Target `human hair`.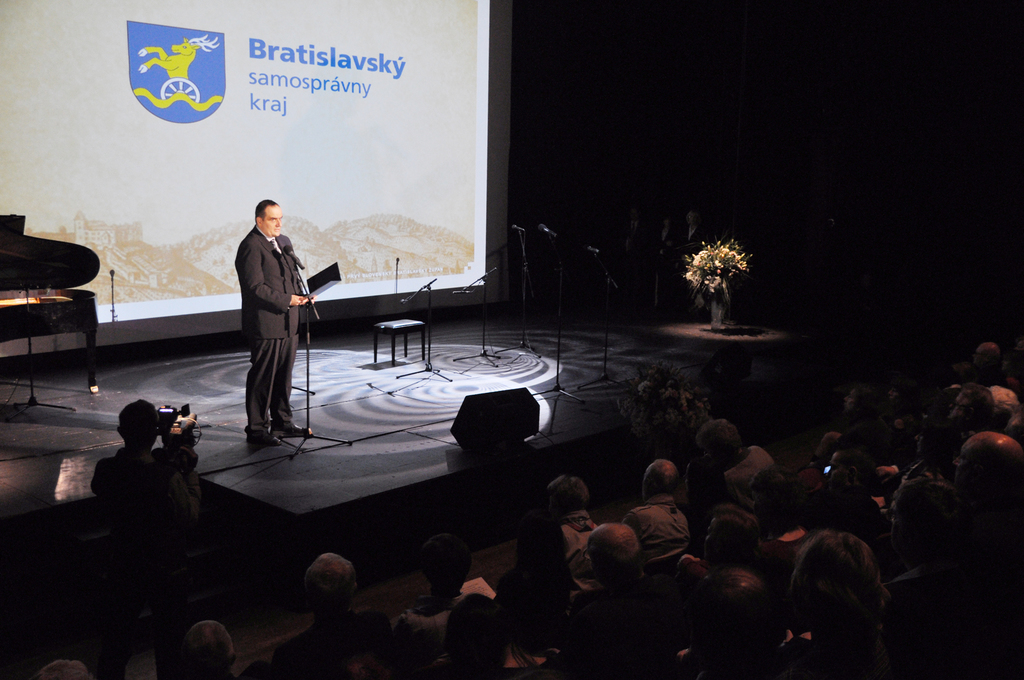
Target region: bbox=[696, 420, 749, 465].
